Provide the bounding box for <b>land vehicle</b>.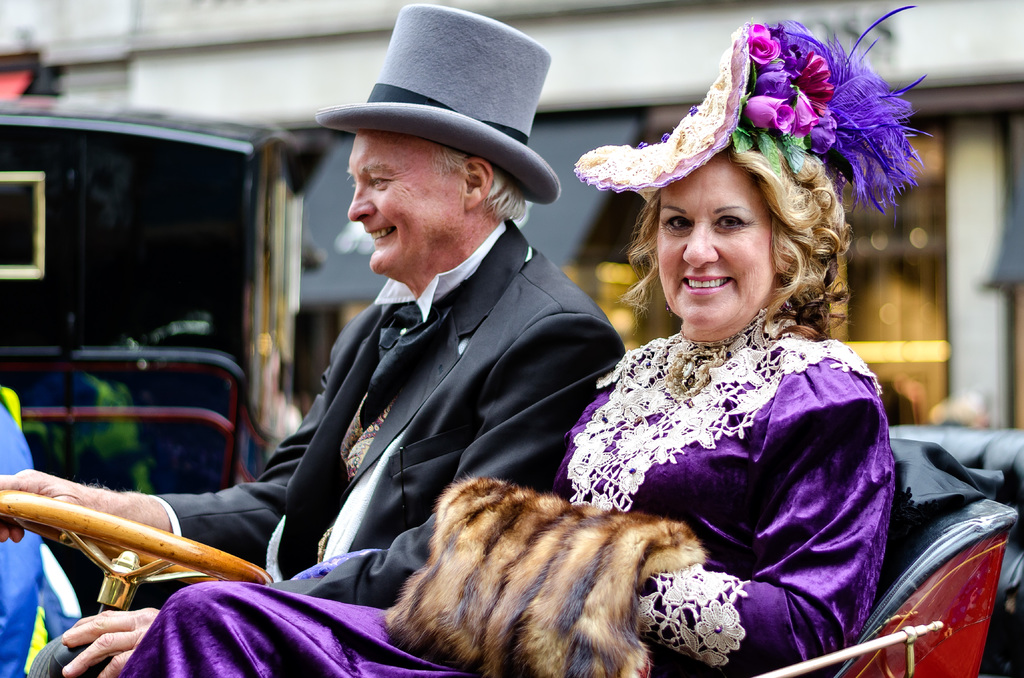
0,425,1023,677.
